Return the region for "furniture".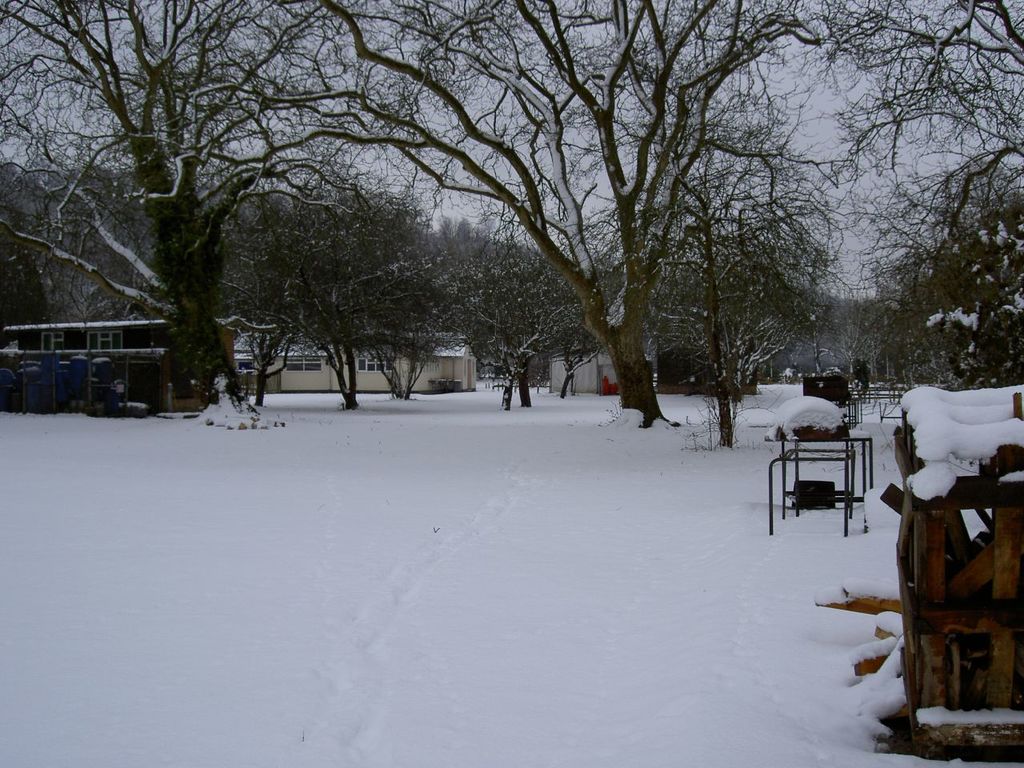
BBox(766, 450, 853, 536).
